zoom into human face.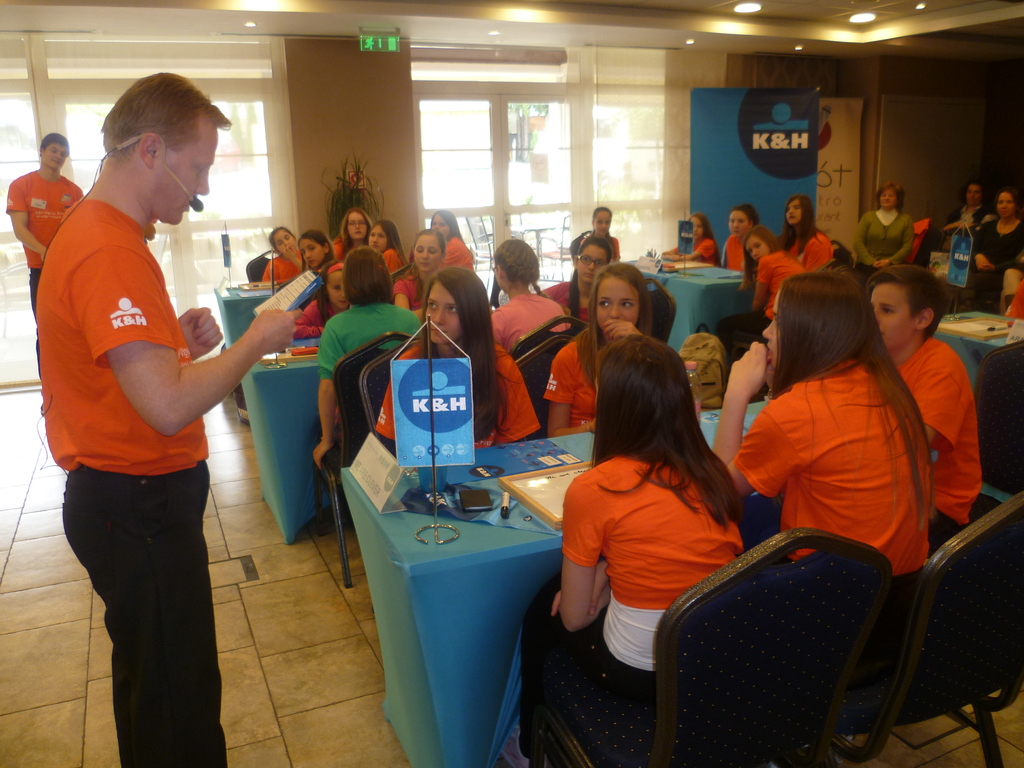
Zoom target: <bbox>495, 263, 504, 293</bbox>.
